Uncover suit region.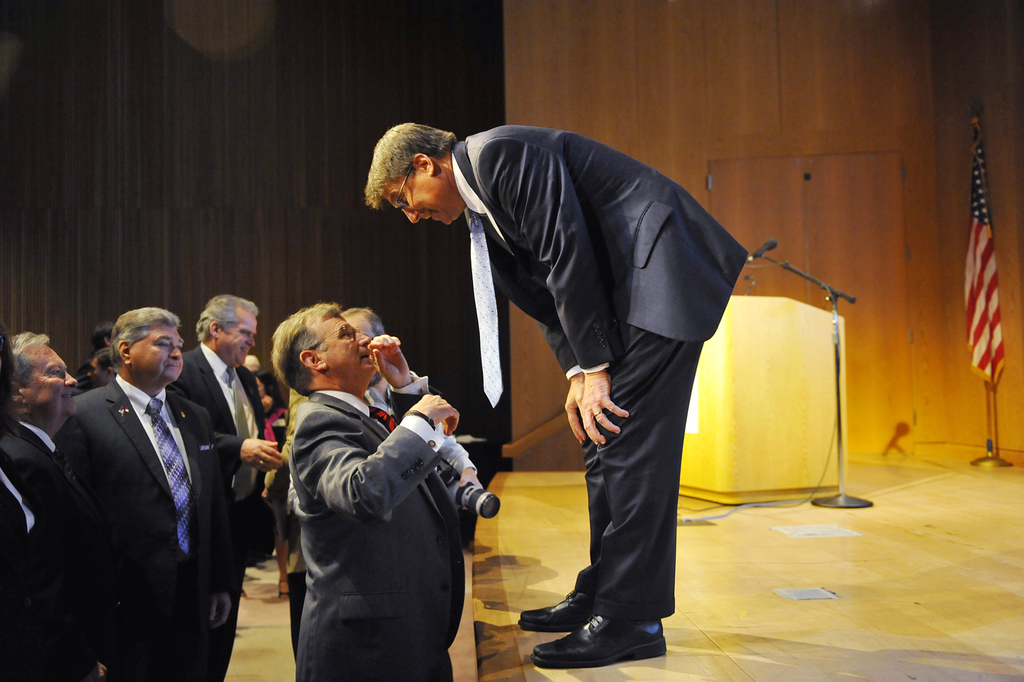
Uncovered: <bbox>290, 384, 467, 681</bbox>.
